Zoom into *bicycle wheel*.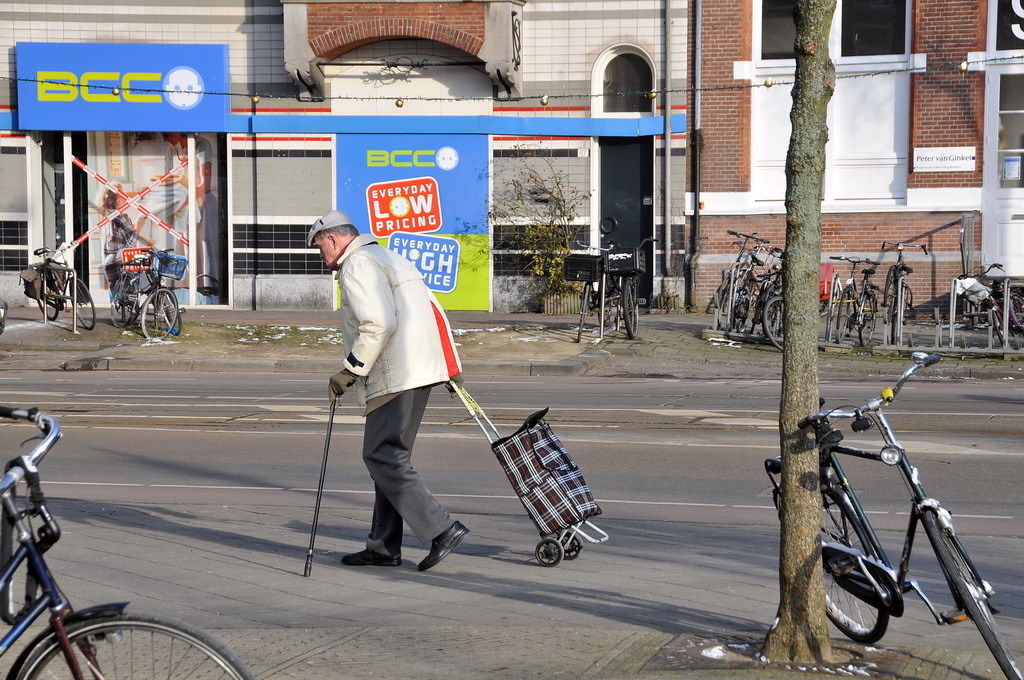
Zoom target: [781, 481, 894, 644].
